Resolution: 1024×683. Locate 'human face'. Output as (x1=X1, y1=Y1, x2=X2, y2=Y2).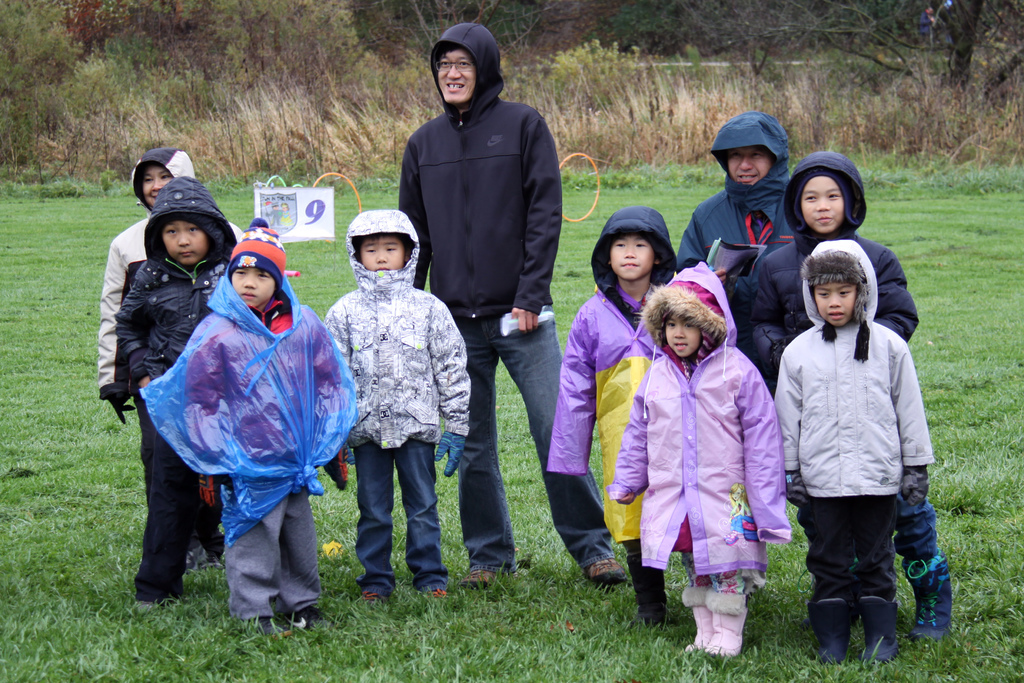
(x1=436, y1=47, x2=476, y2=104).
